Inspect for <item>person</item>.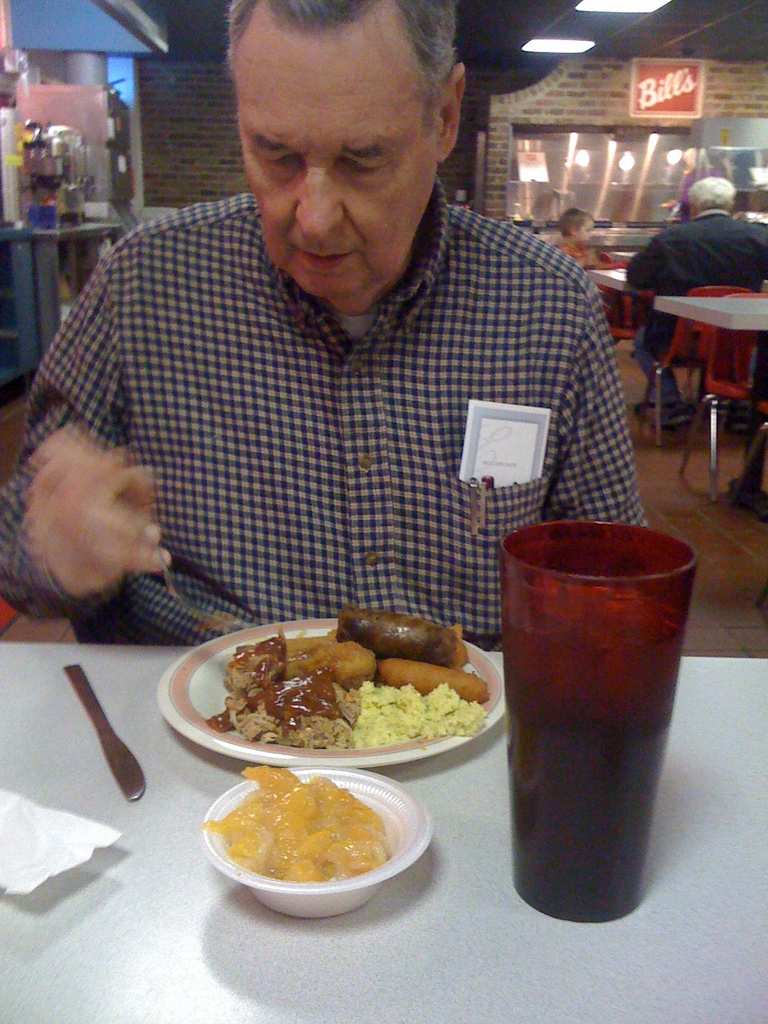
Inspection: Rect(48, 18, 641, 751).
